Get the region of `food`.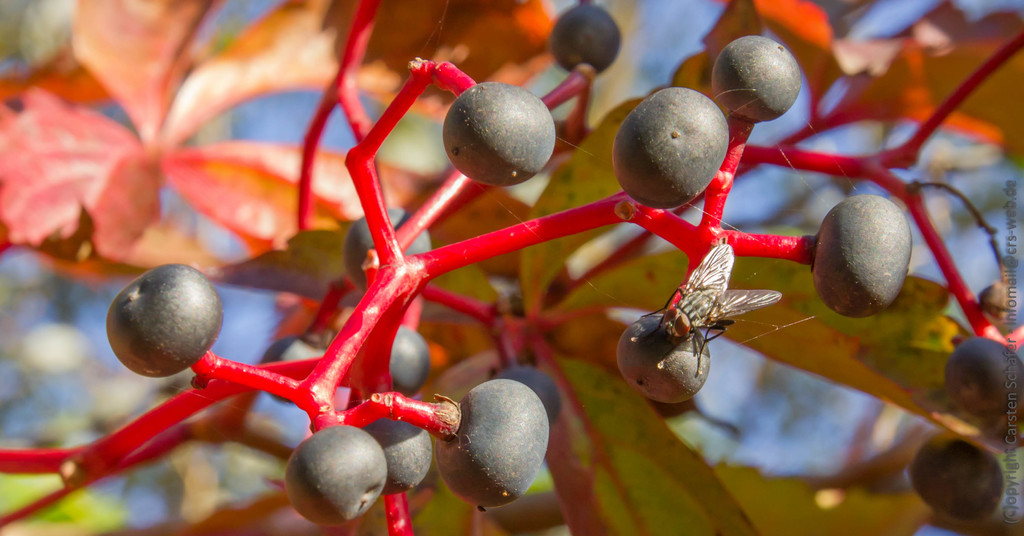
(104,262,221,379).
